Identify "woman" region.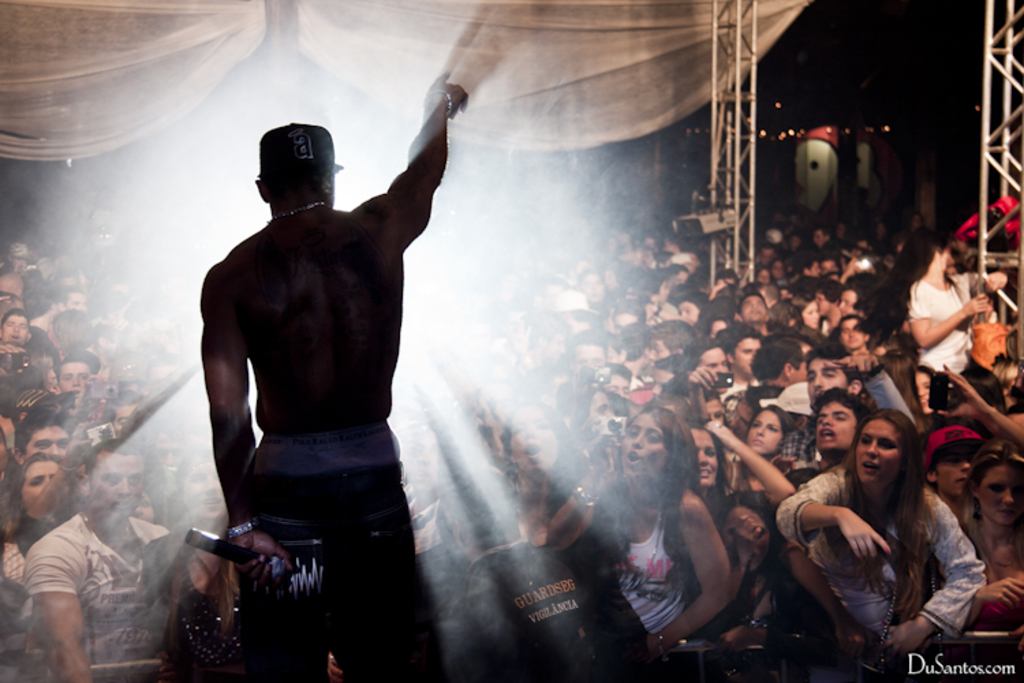
Region: Rect(500, 398, 601, 527).
